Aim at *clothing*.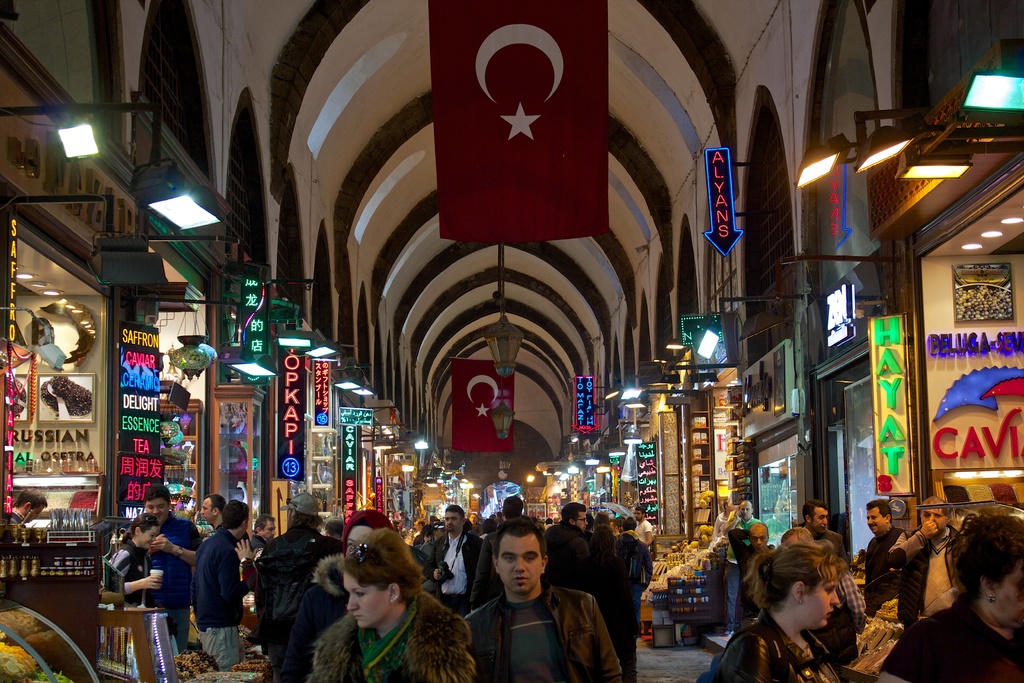
Aimed at 242:525:352:682.
